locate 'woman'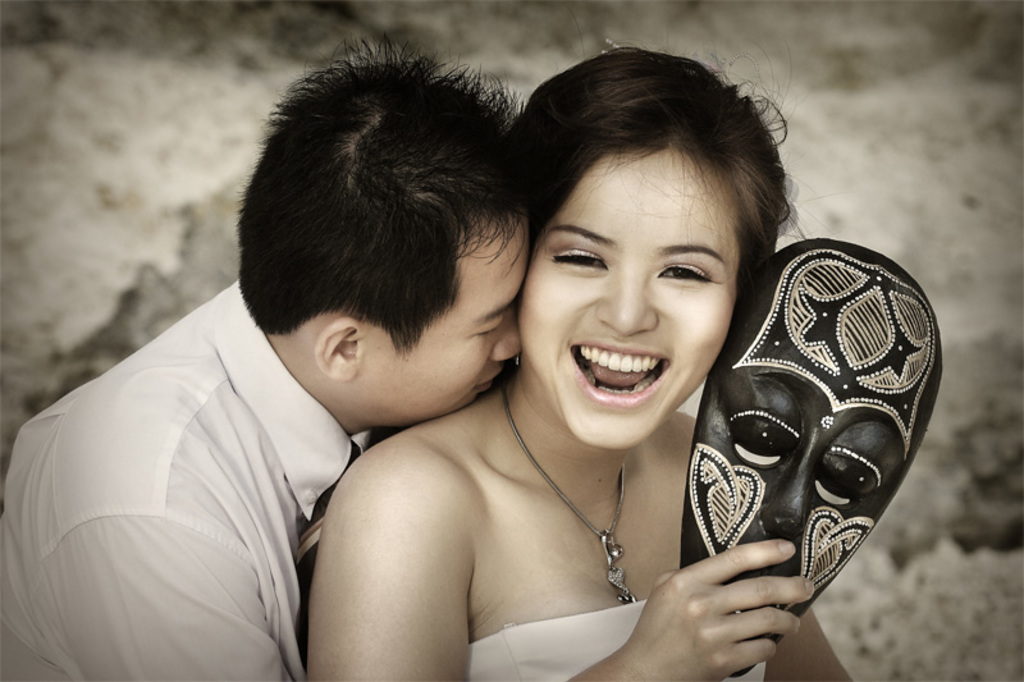
select_region(303, 79, 846, 668)
